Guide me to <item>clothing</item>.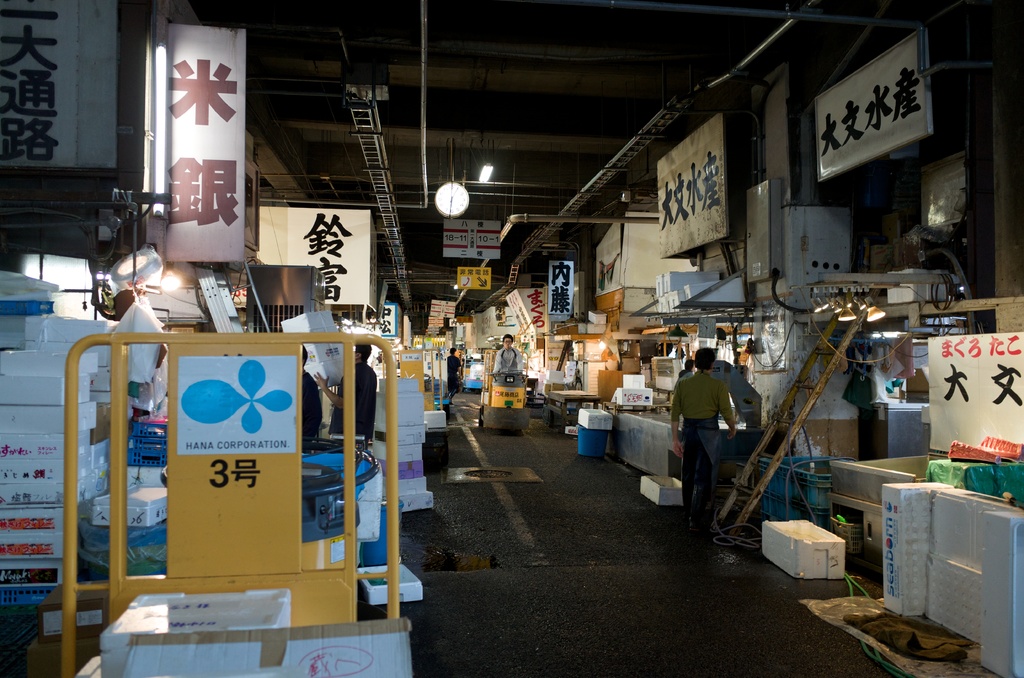
Guidance: pyautogui.locateOnScreen(494, 347, 524, 378).
